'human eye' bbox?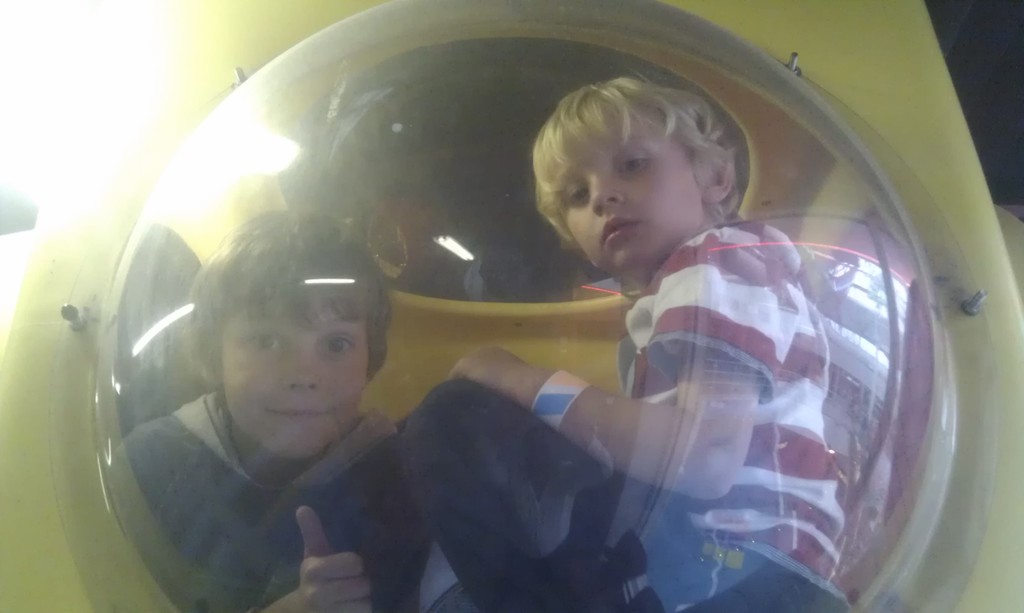
detection(312, 330, 357, 362)
